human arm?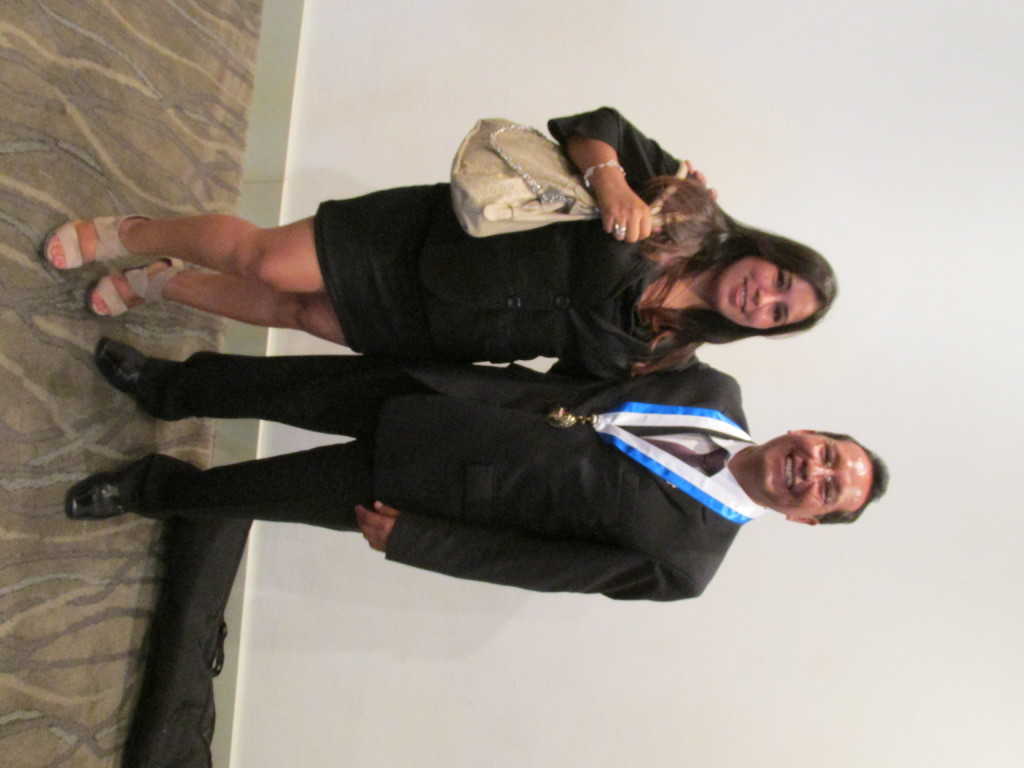
541 103 715 247
